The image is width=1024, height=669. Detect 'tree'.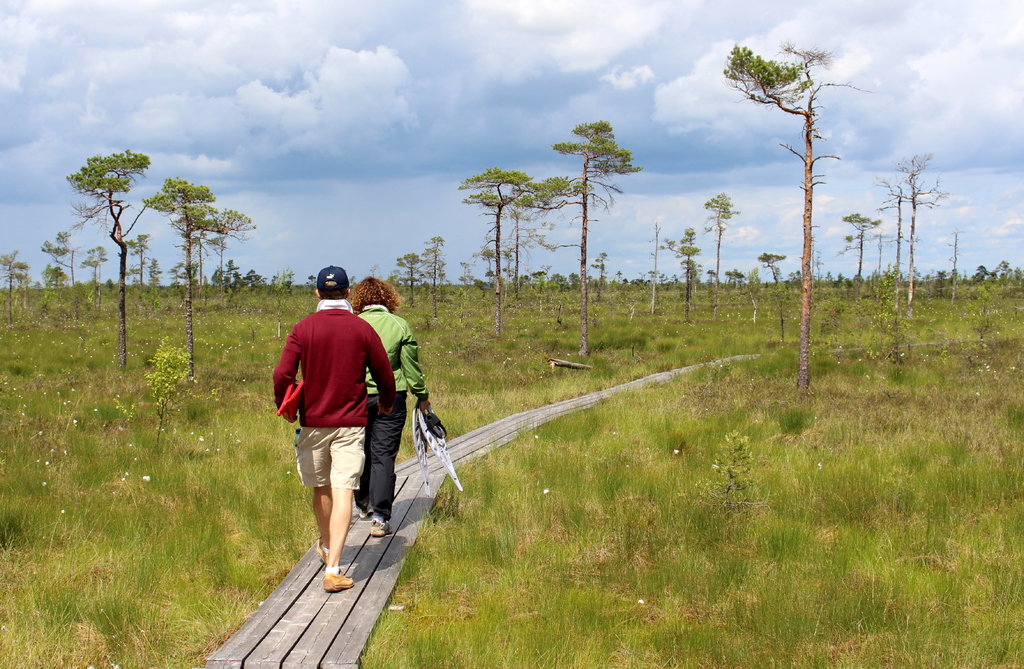
Detection: detection(758, 252, 785, 283).
